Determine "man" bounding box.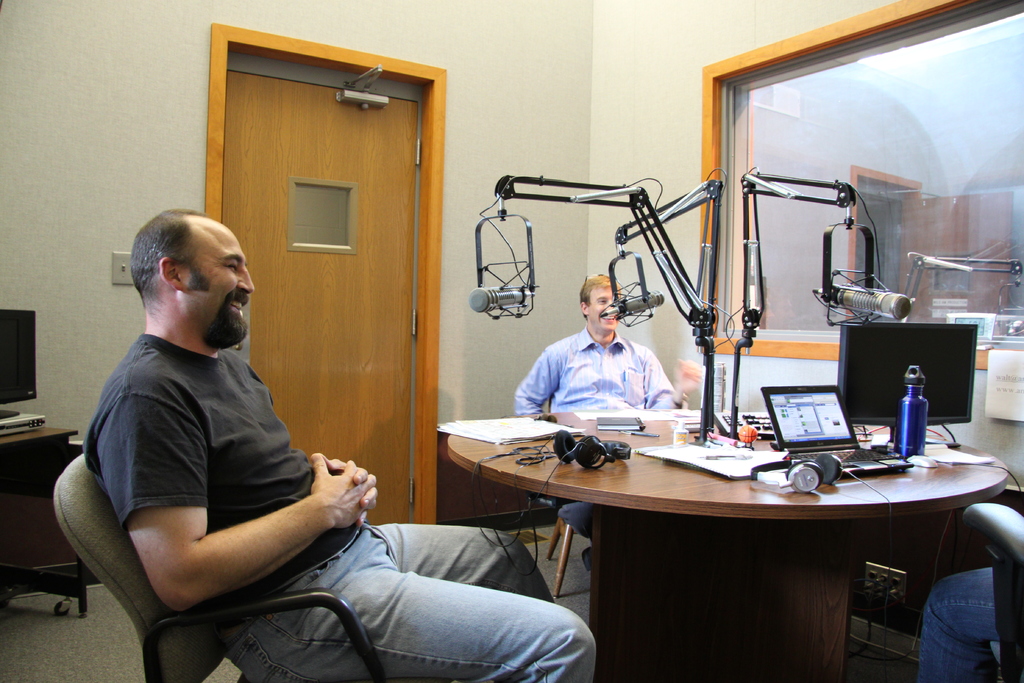
Determined: crop(499, 252, 713, 426).
